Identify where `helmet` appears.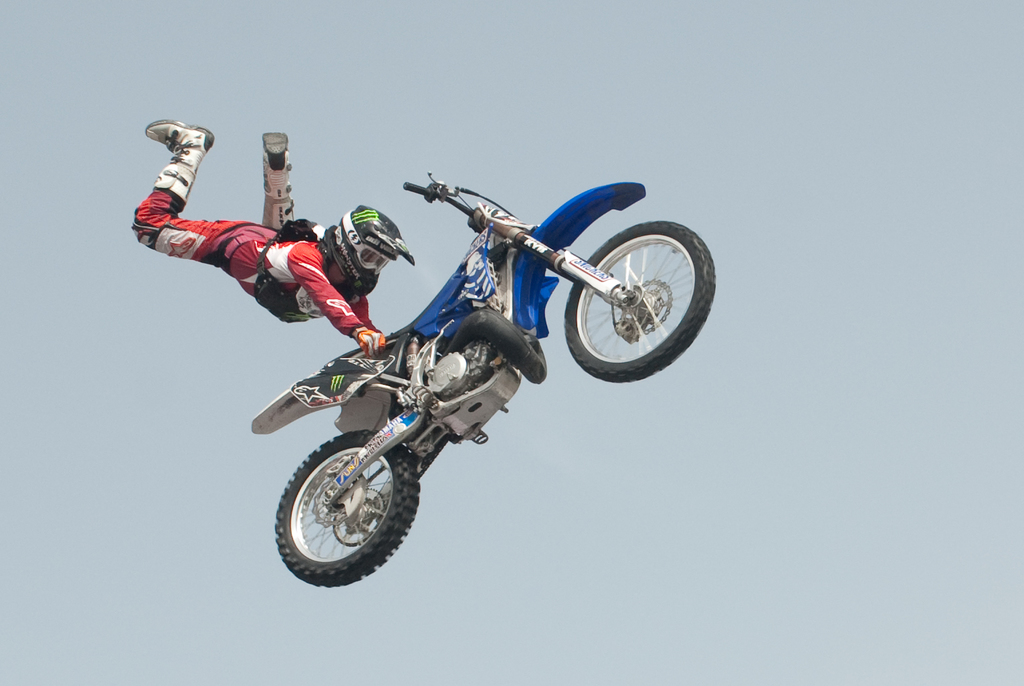
Appears at box(325, 201, 415, 298).
